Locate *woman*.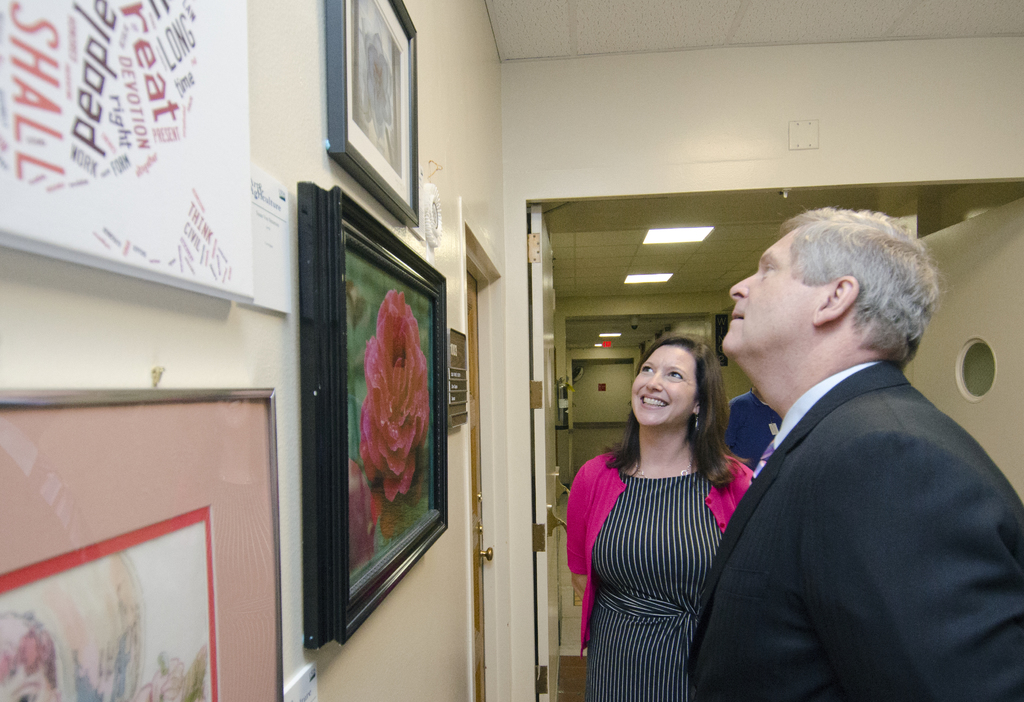
Bounding box: 568,304,756,698.
